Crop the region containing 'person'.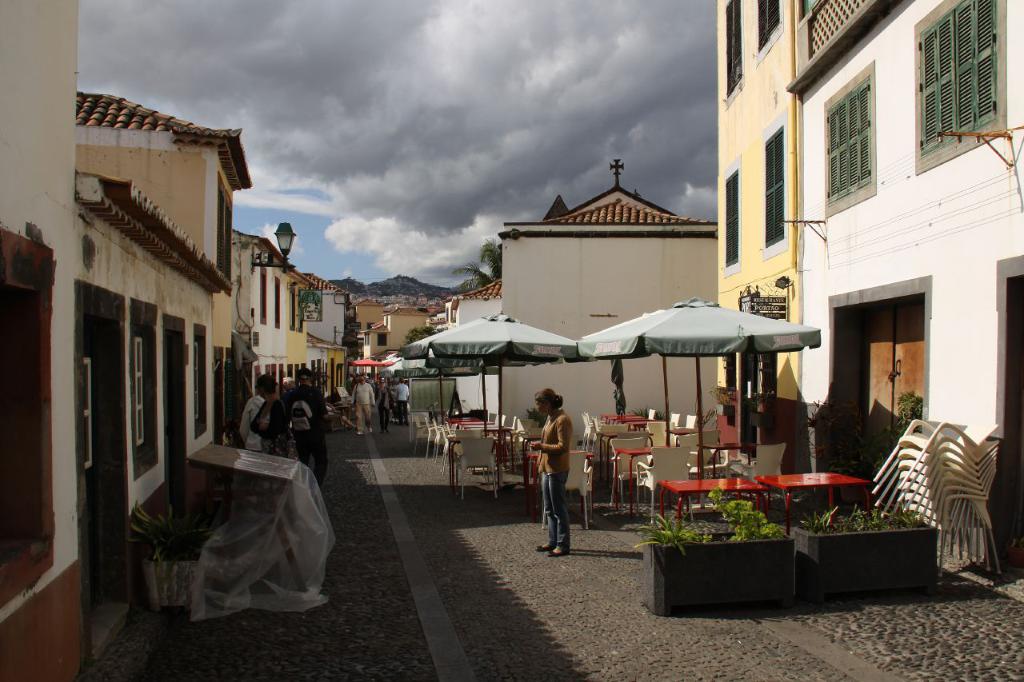
Crop region: (left=346, top=373, right=377, bottom=432).
